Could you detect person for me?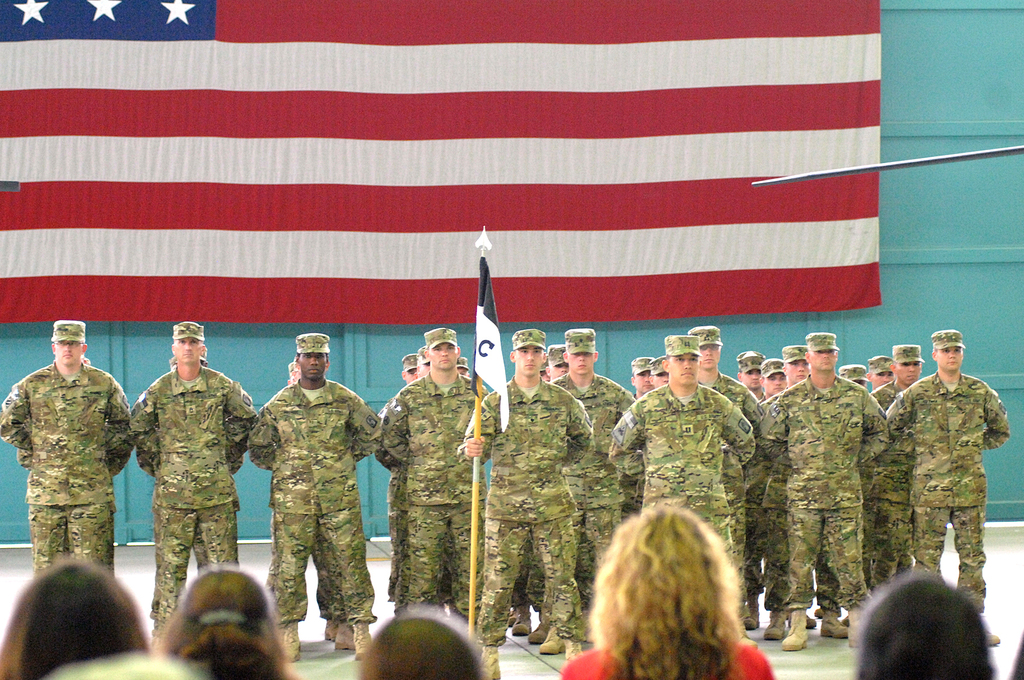
Detection result: <box>560,498,772,679</box>.
